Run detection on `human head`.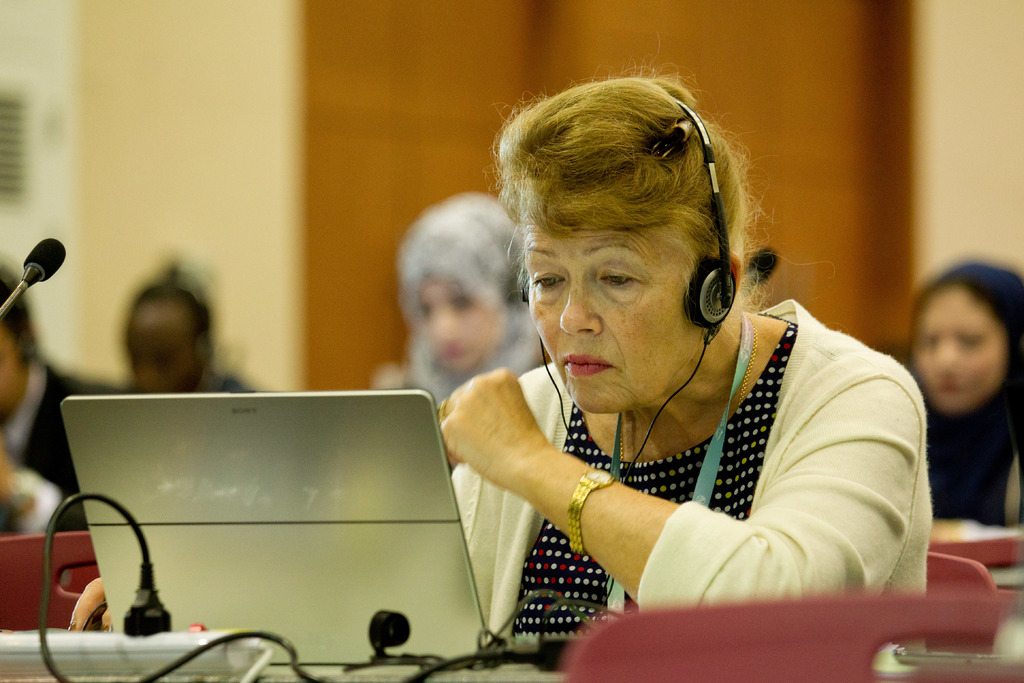
Result: rect(918, 258, 1023, 420).
